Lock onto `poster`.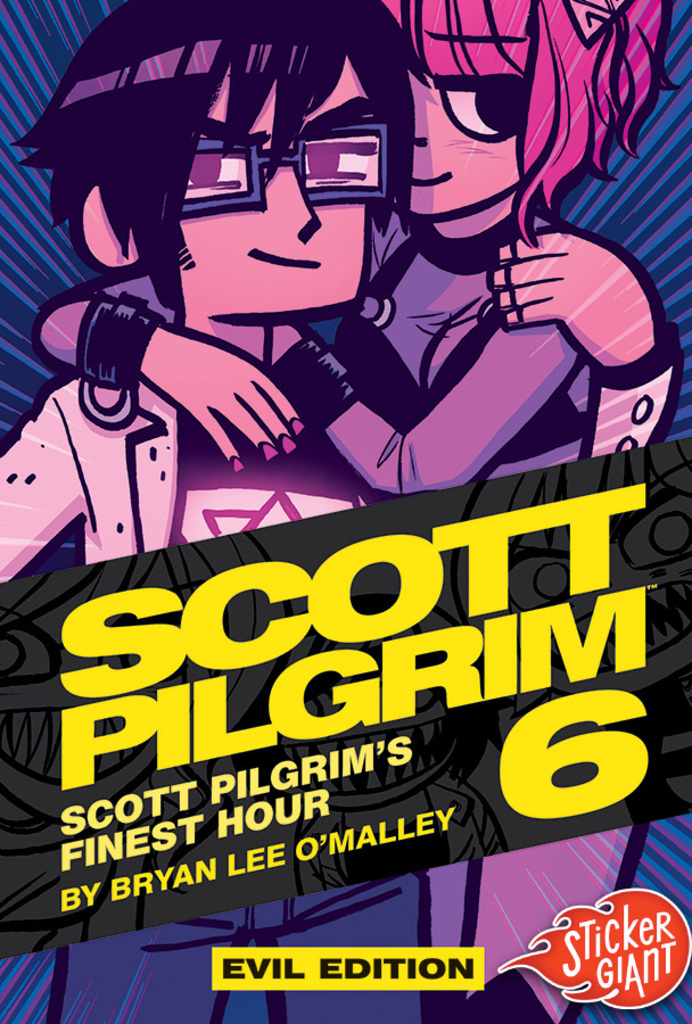
Locked: l=0, t=0, r=691, b=1023.
